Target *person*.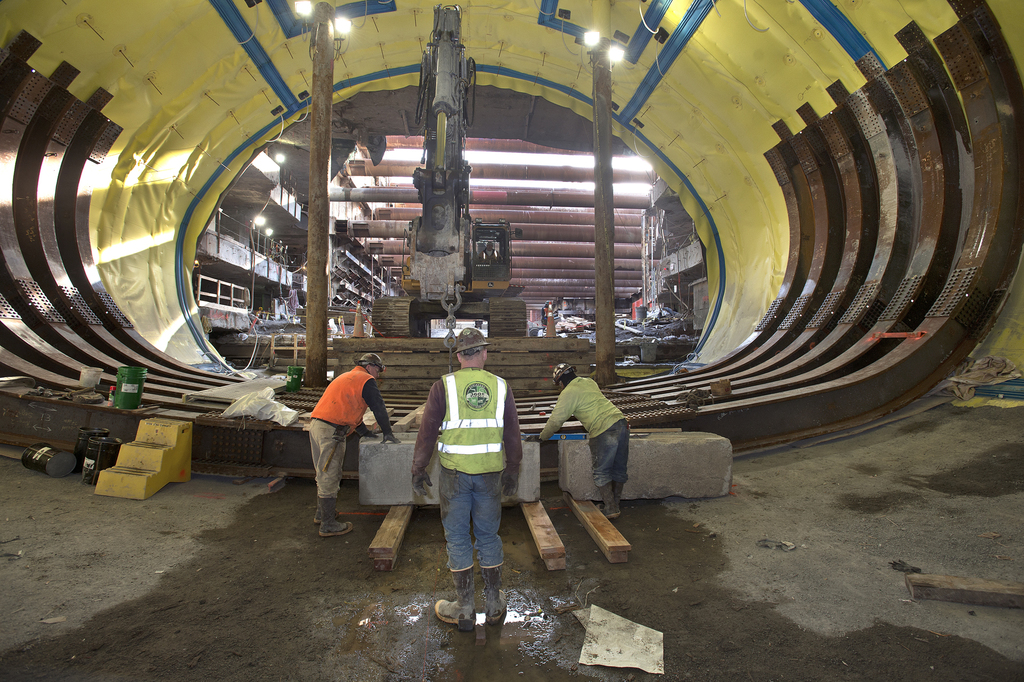
Target region: rect(532, 361, 634, 516).
